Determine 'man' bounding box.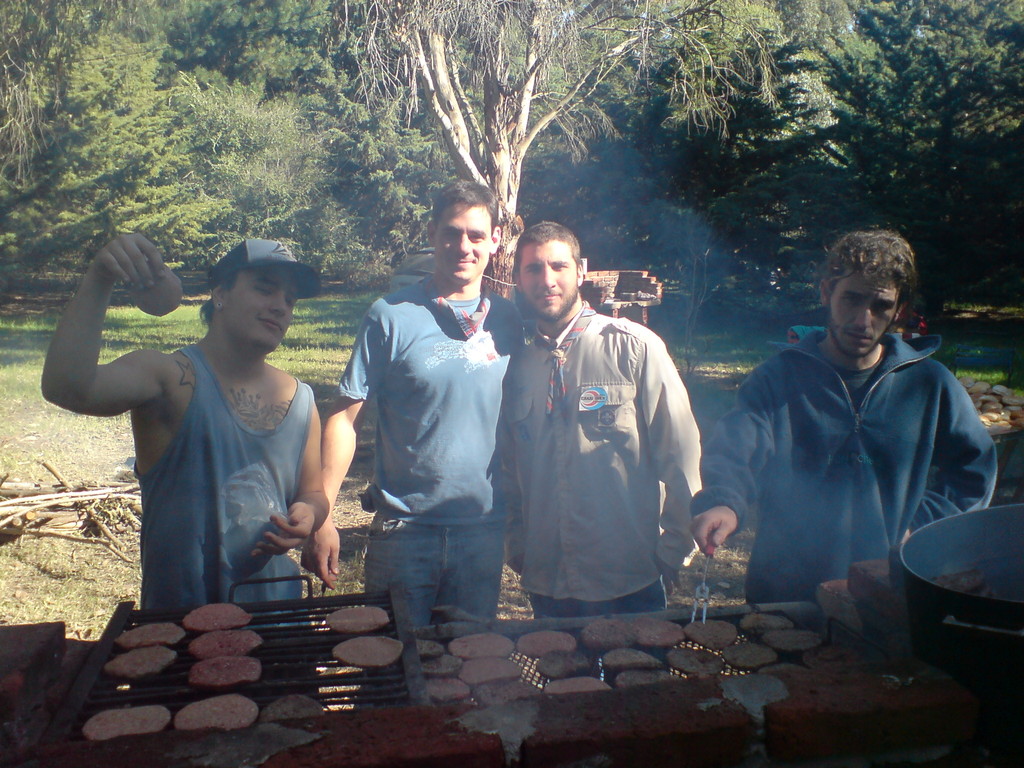
Determined: select_region(488, 210, 707, 662).
